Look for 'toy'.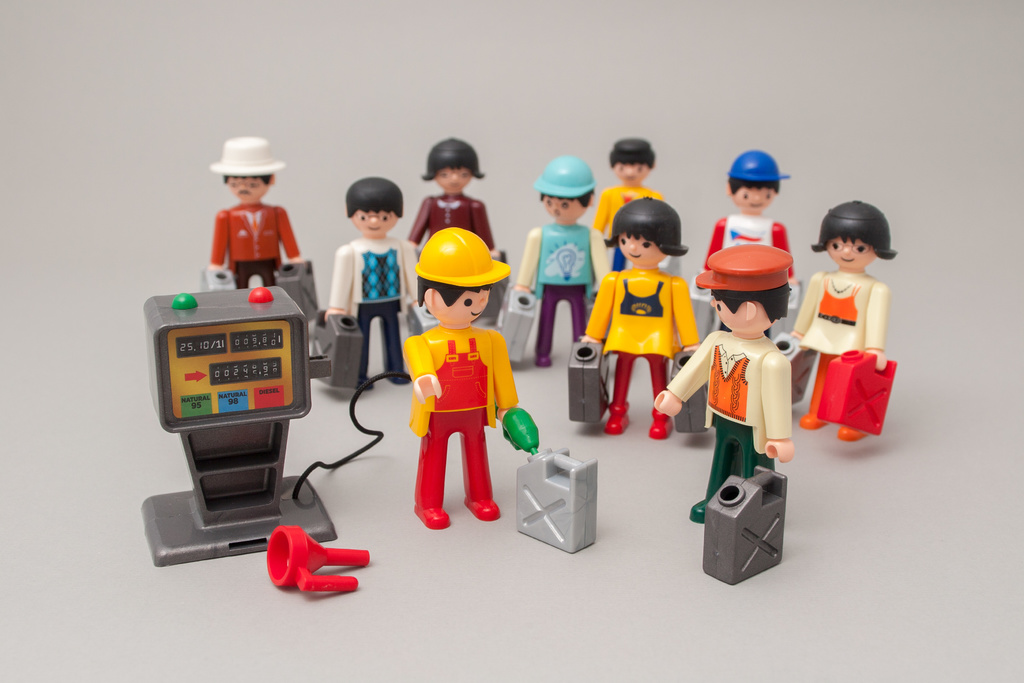
Found: locate(813, 348, 894, 436).
